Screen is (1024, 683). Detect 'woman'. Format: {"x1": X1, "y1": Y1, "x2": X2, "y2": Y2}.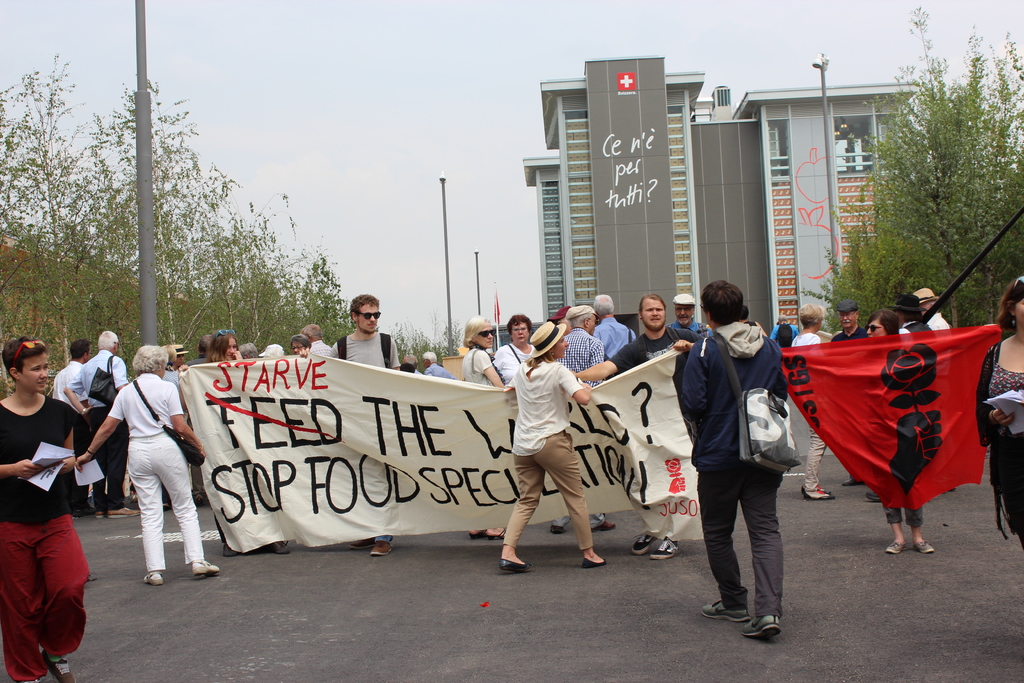
{"x1": 494, "y1": 314, "x2": 539, "y2": 381}.
